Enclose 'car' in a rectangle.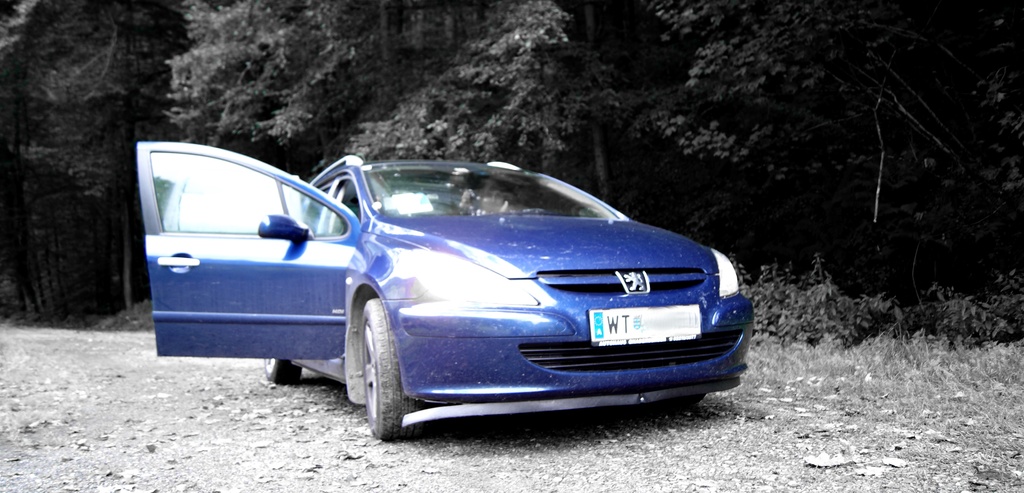
x1=134, y1=143, x2=753, y2=442.
